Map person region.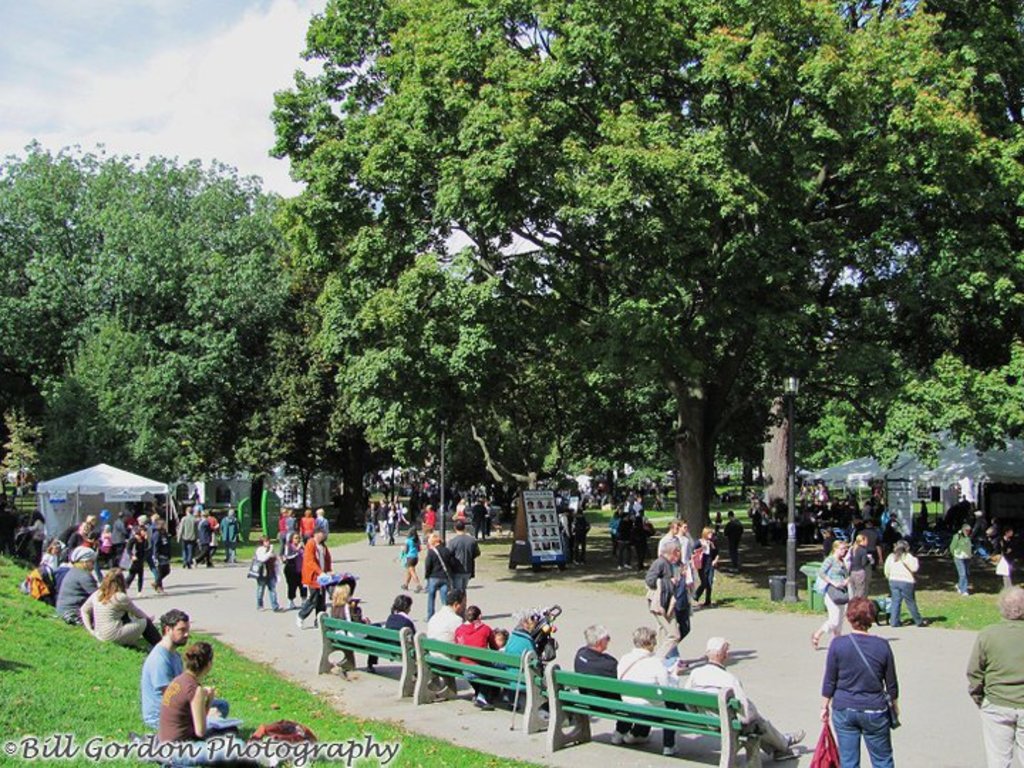
Mapped to left=967, top=587, right=1023, bottom=767.
